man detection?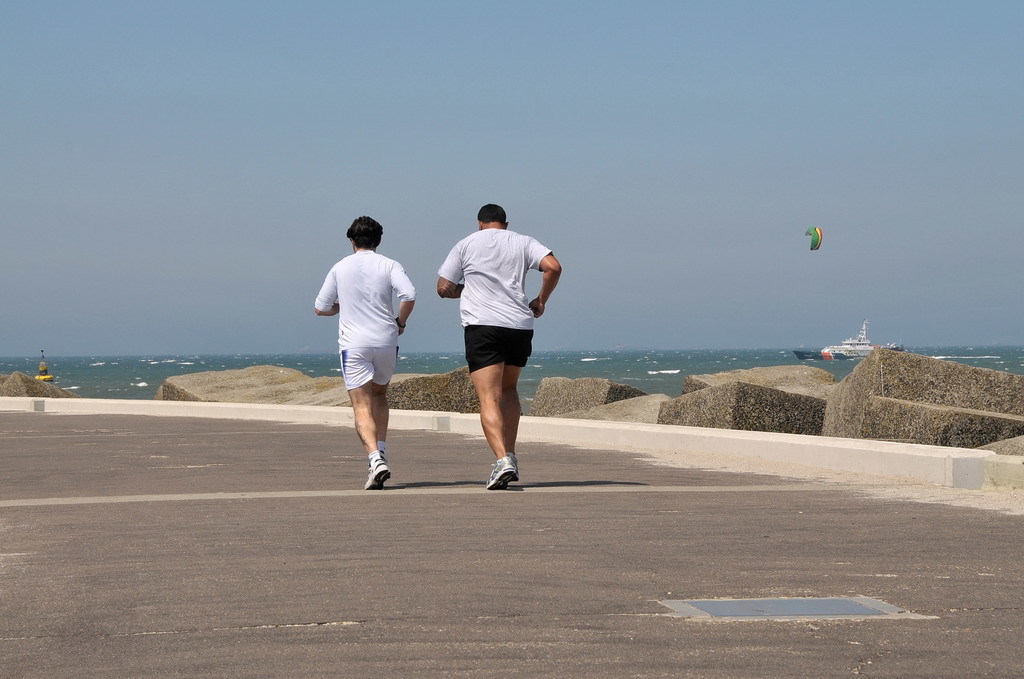
[x1=311, y1=202, x2=422, y2=507]
